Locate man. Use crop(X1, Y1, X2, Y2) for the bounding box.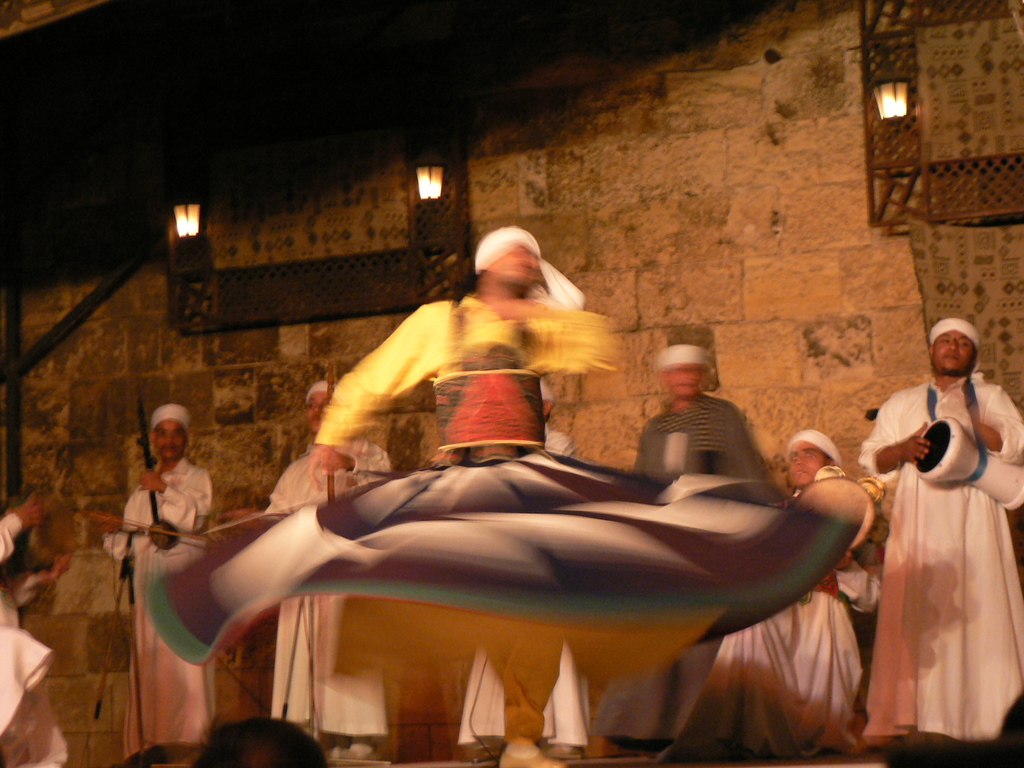
crop(147, 220, 876, 767).
